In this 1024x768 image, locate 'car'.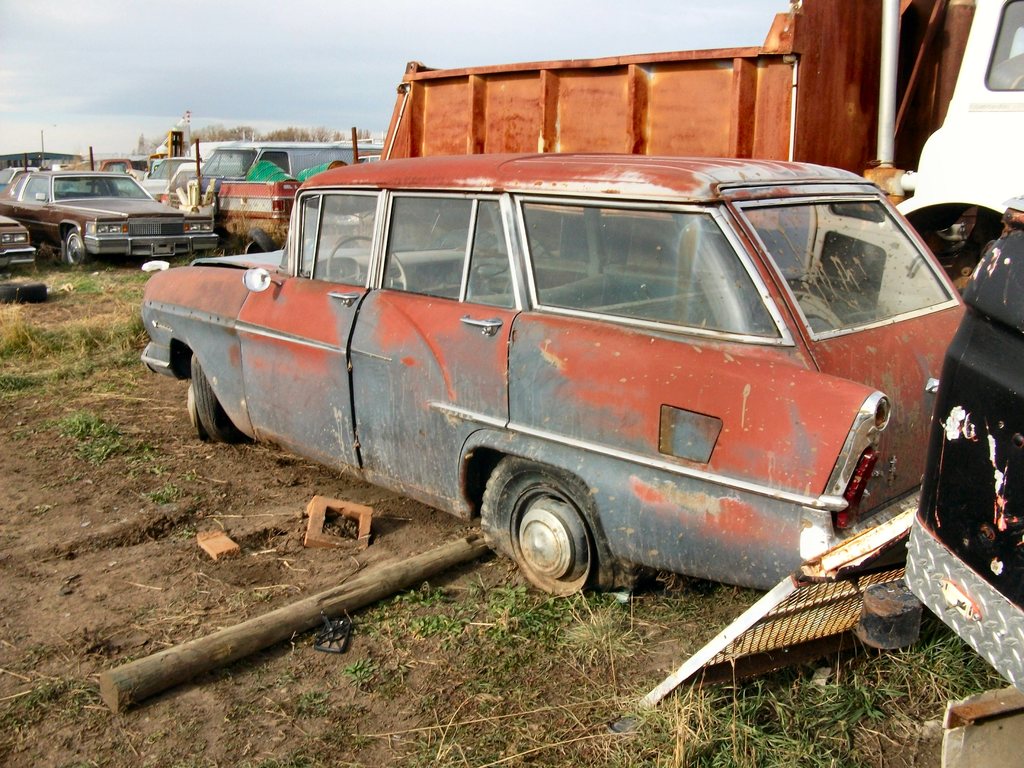
Bounding box: 186/143/387/201.
